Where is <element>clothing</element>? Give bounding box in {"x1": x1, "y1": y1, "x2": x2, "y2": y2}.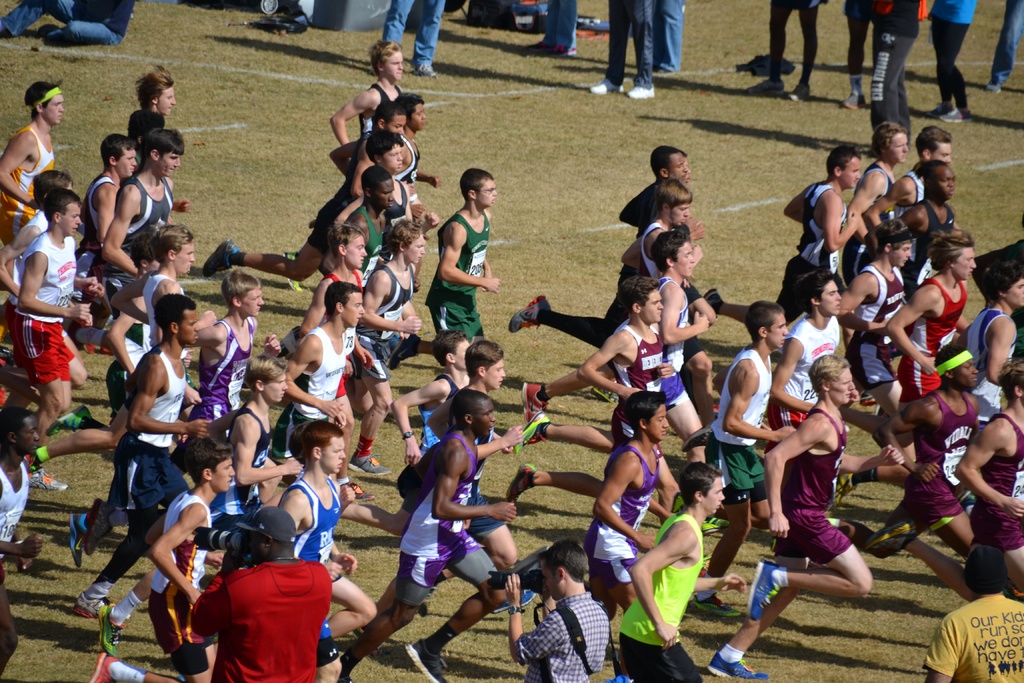
{"x1": 197, "y1": 559, "x2": 328, "y2": 669}.
